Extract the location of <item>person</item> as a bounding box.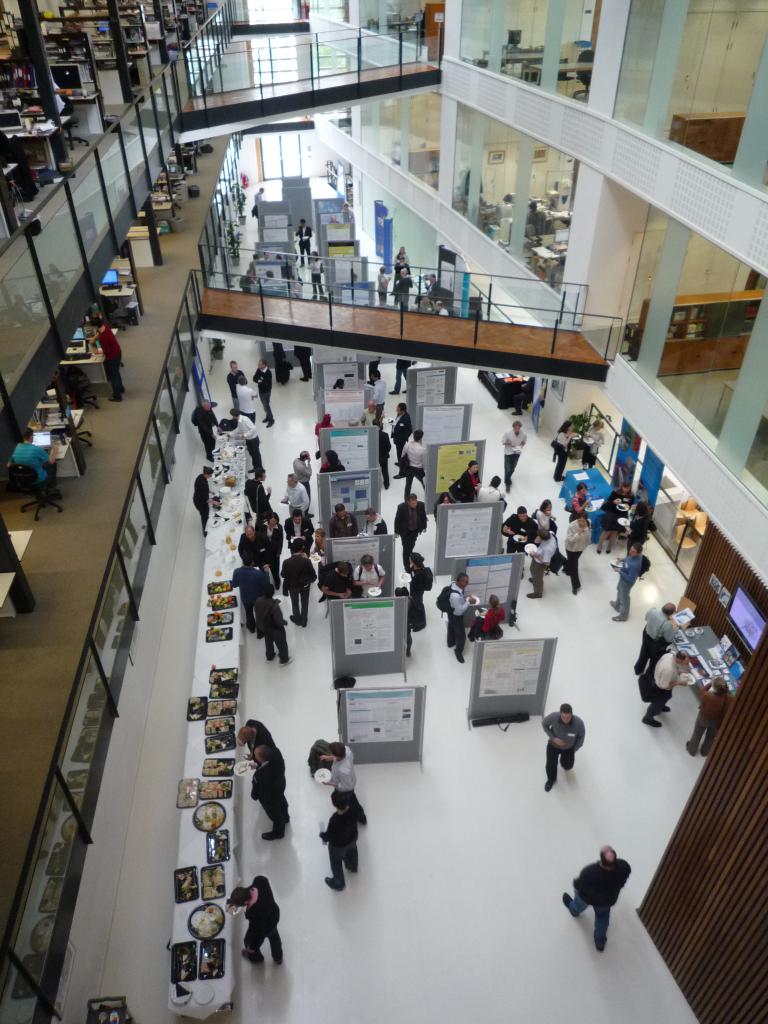
select_region(403, 547, 432, 660).
